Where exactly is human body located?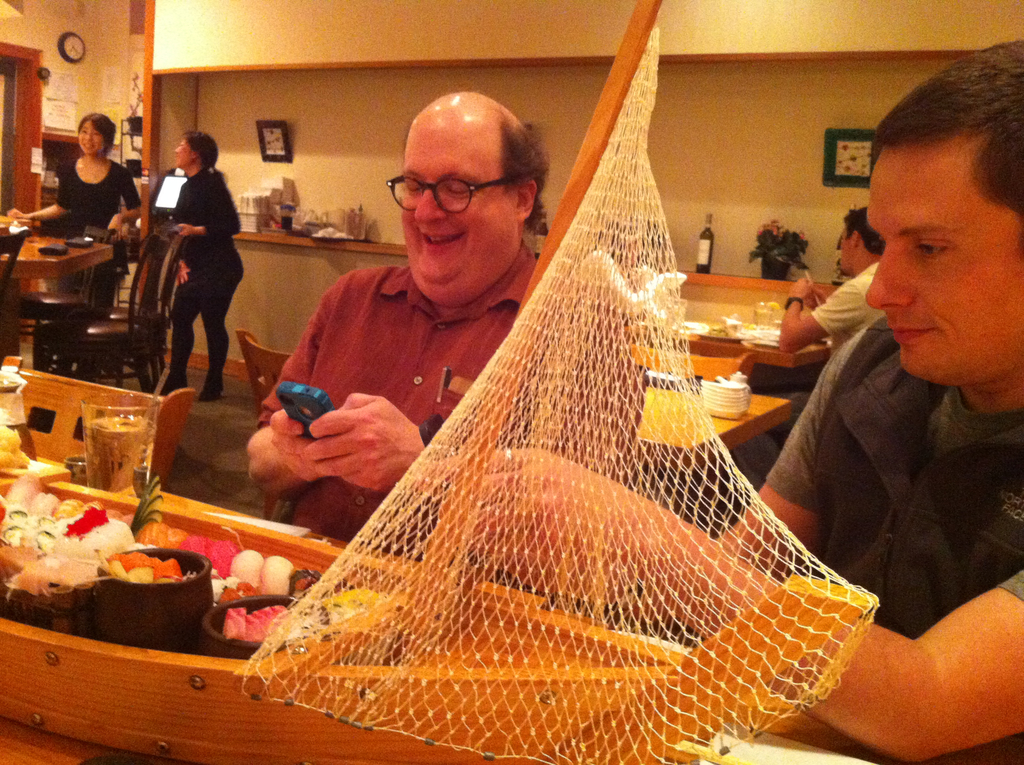
Its bounding box is rect(241, 263, 637, 535).
